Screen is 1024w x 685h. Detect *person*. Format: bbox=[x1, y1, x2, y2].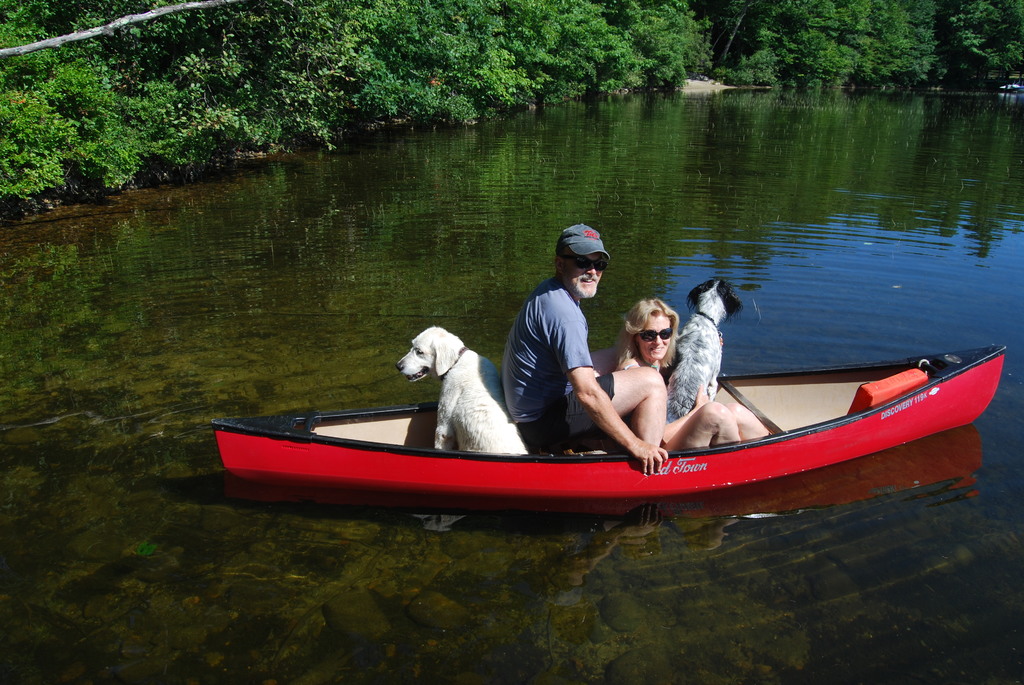
bbox=[609, 298, 767, 452].
